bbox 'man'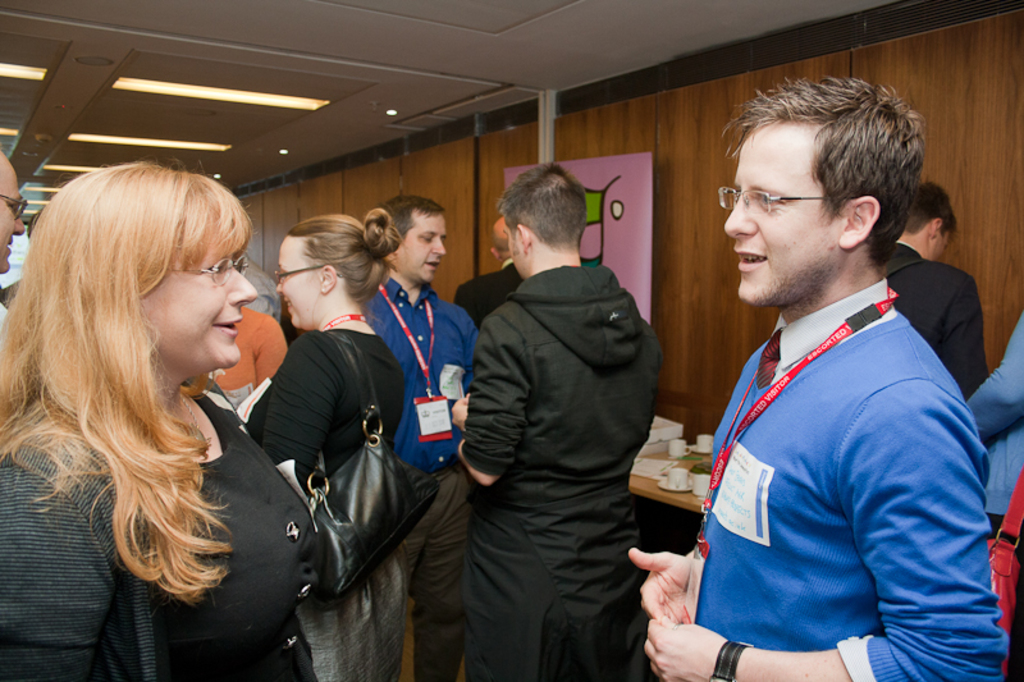
(961, 301, 1023, 537)
